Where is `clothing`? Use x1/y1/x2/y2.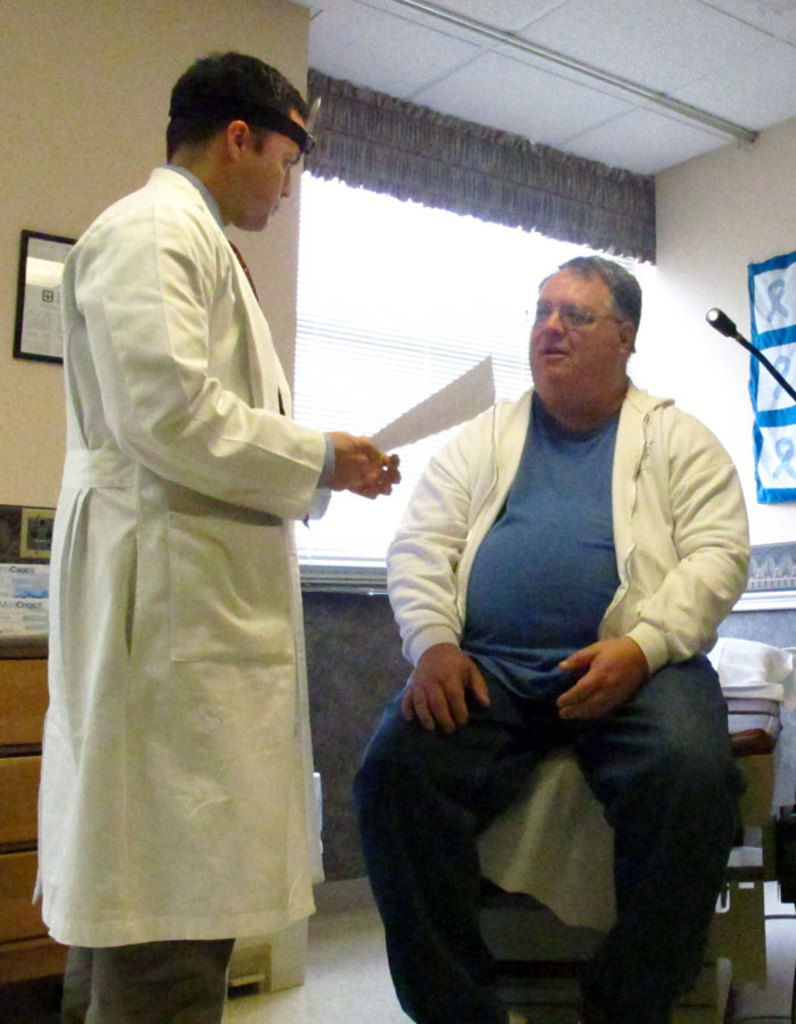
354/383/747/1023.
